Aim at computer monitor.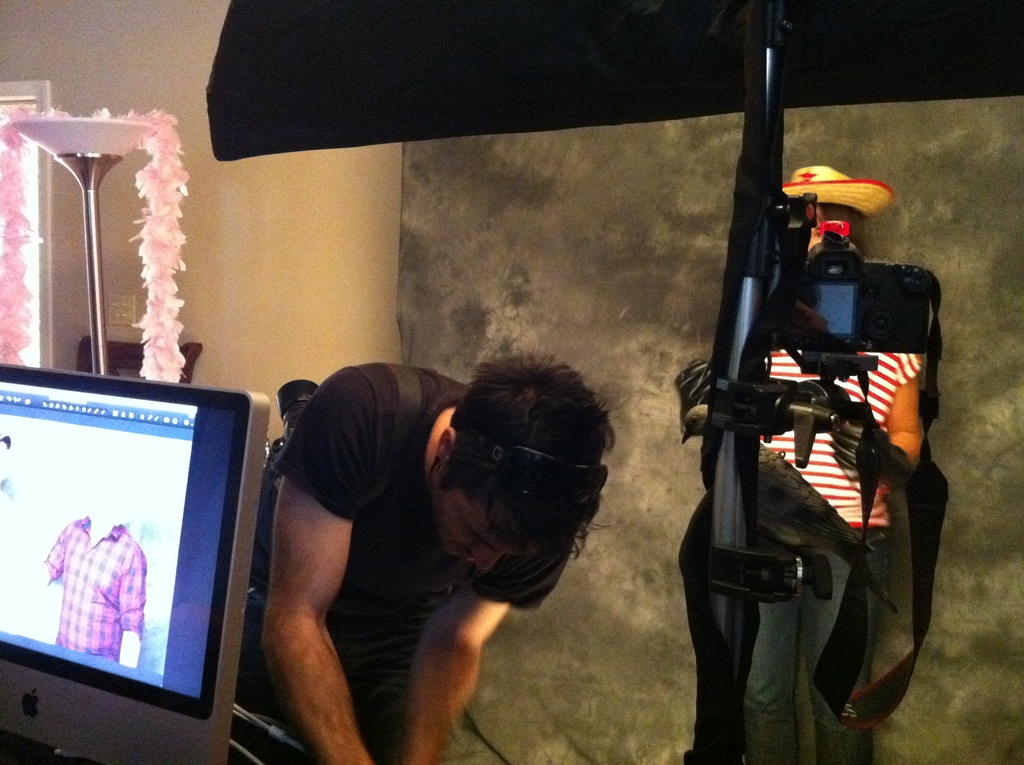
Aimed at detection(0, 349, 279, 764).
